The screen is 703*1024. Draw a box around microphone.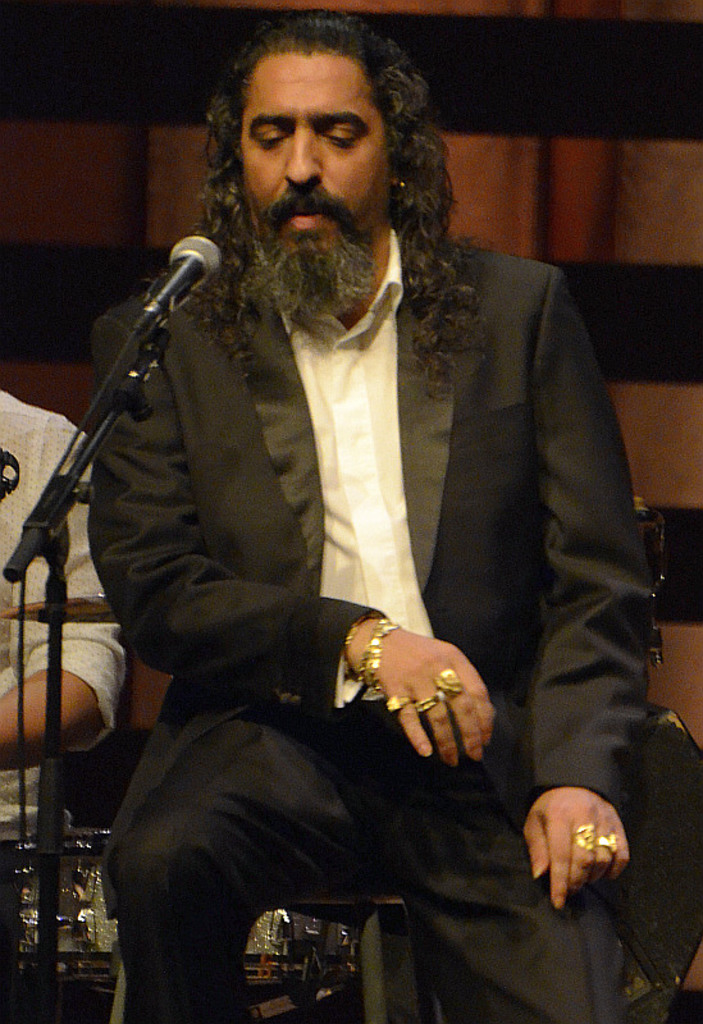
crop(82, 223, 227, 384).
